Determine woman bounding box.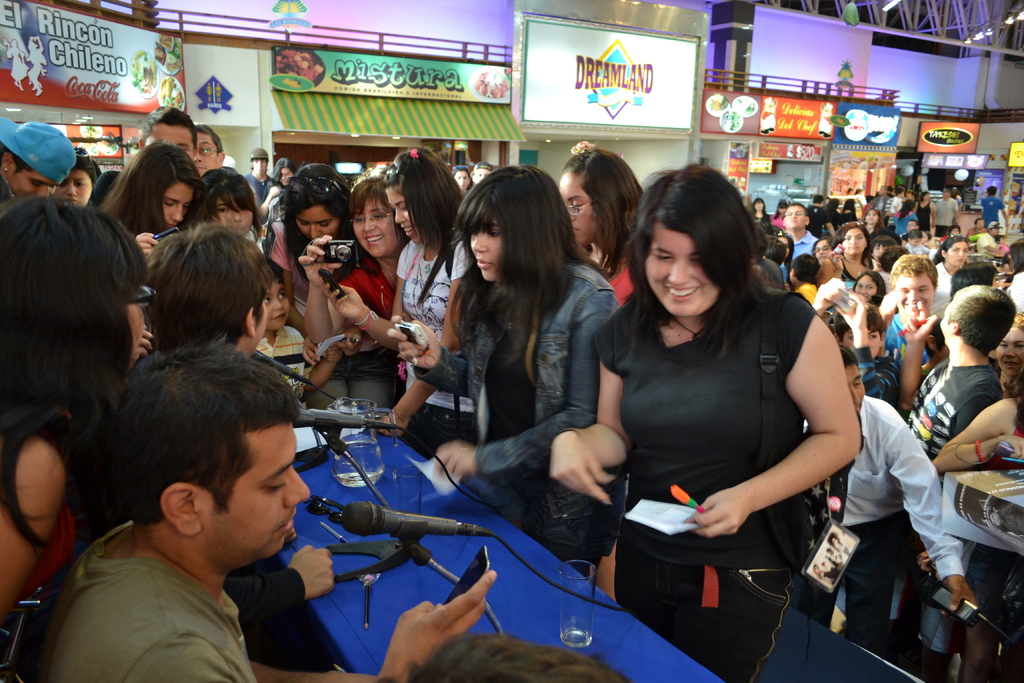
Determined: bbox(55, 155, 95, 206).
